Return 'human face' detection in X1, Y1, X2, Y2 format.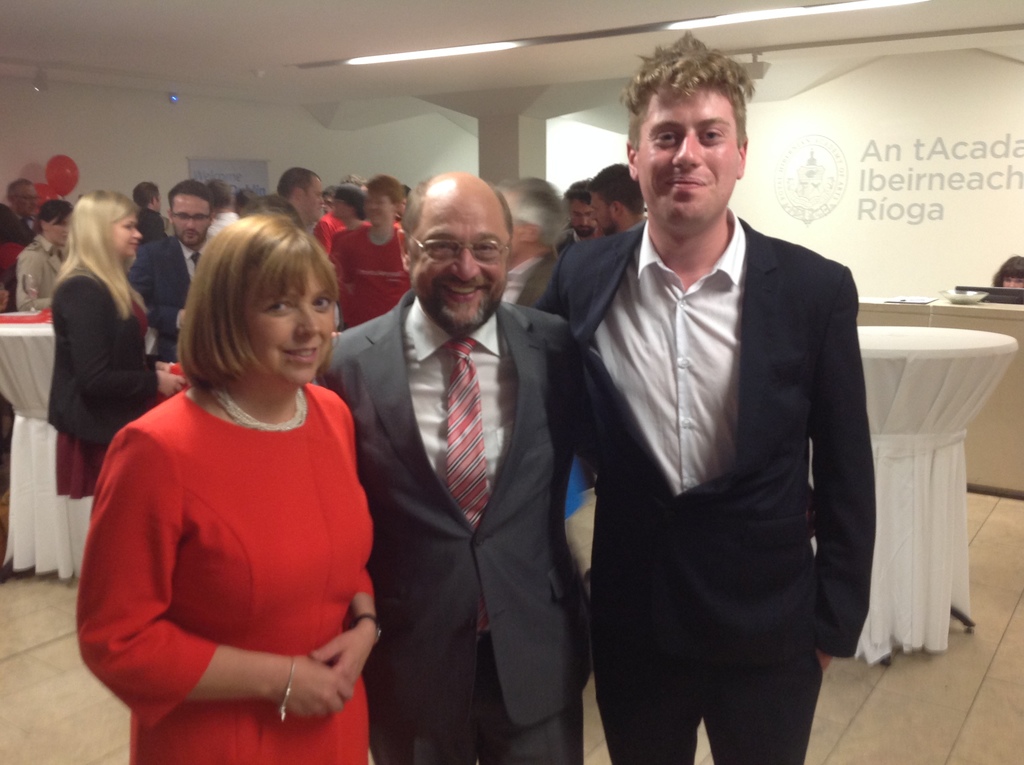
20, 186, 38, 212.
